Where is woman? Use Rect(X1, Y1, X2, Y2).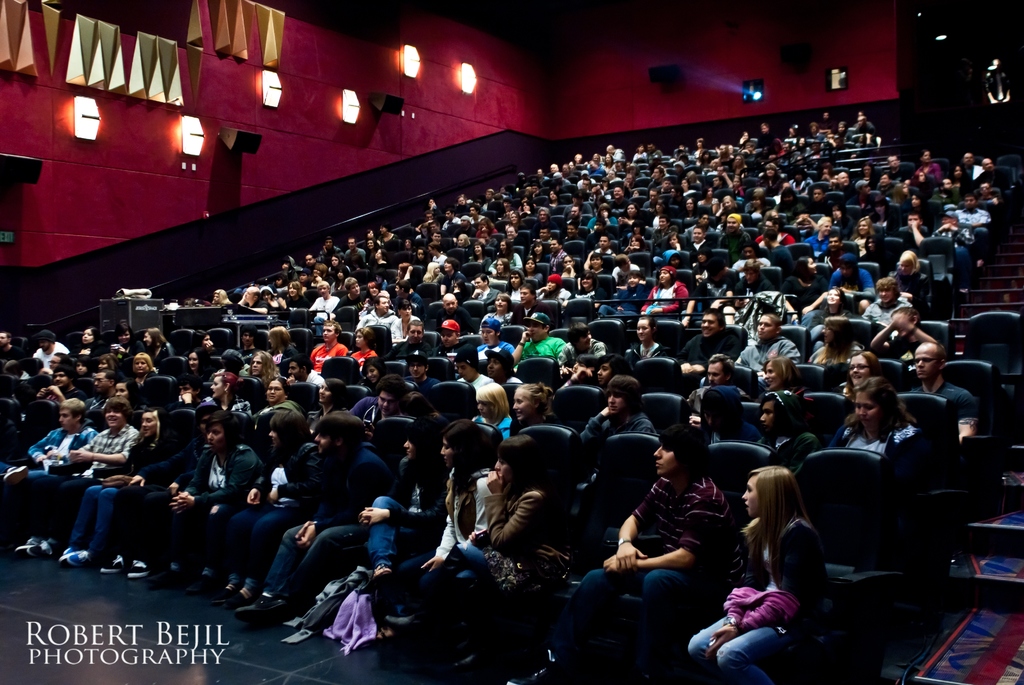
Rect(95, 352, 117, 370).
